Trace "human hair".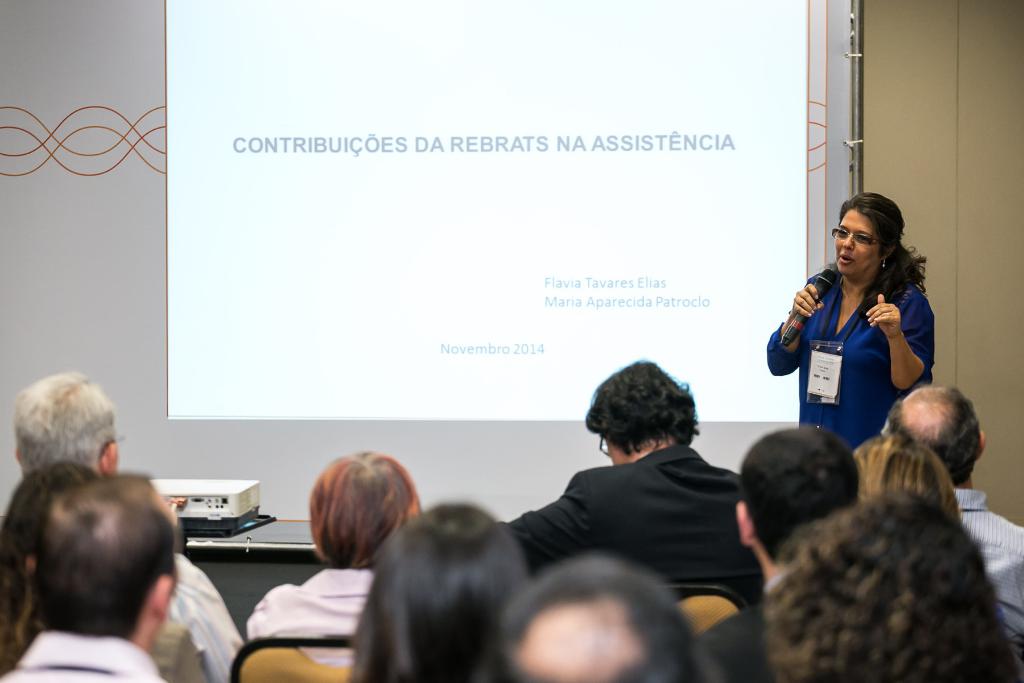
Traced to <region>472, 550, 724, 682</region>.
